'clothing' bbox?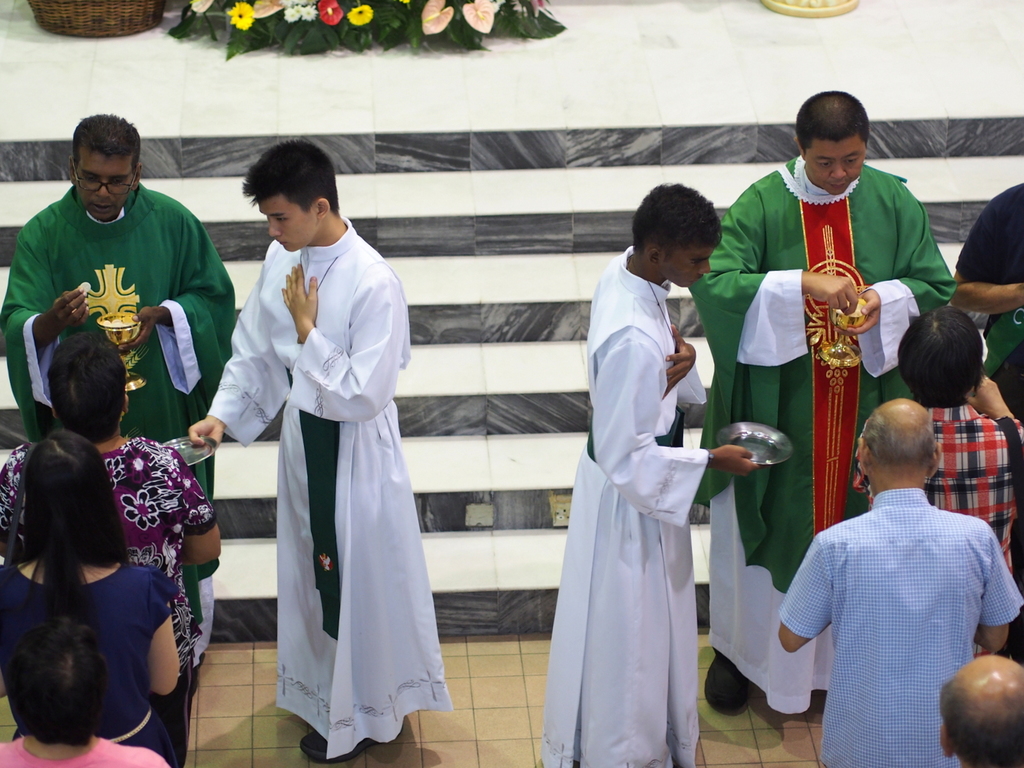
box(0, 733, 176, 767)
